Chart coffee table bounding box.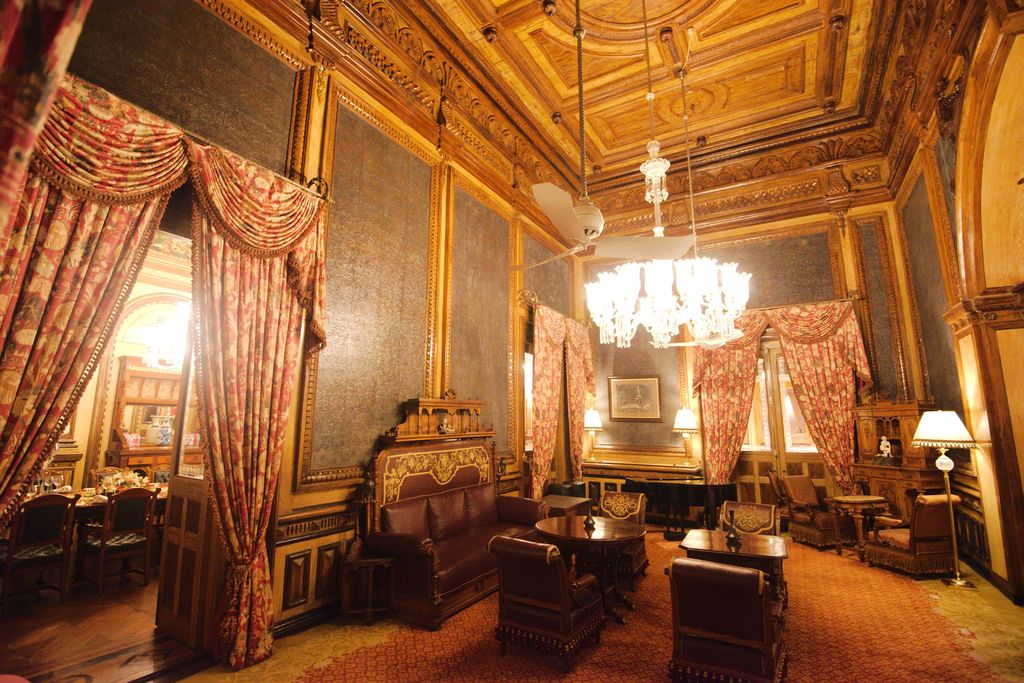
Charted: locate(682, 526, 787, 598).
